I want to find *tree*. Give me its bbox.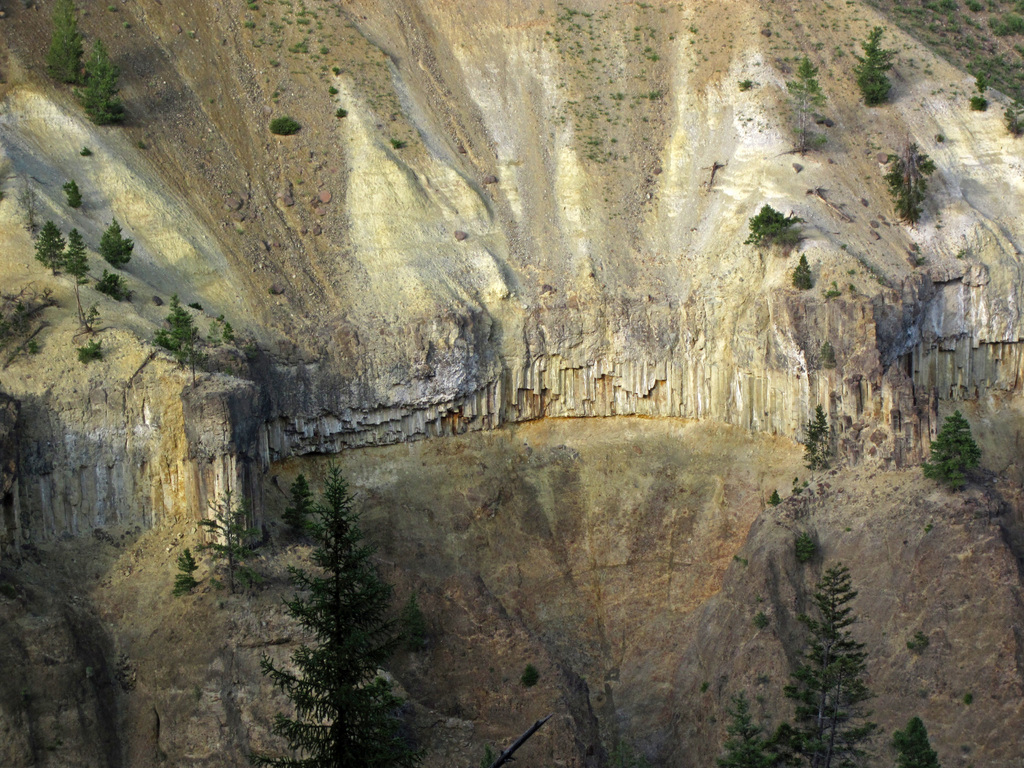
(x1=808, y1=404, x2=832, y2=471).
